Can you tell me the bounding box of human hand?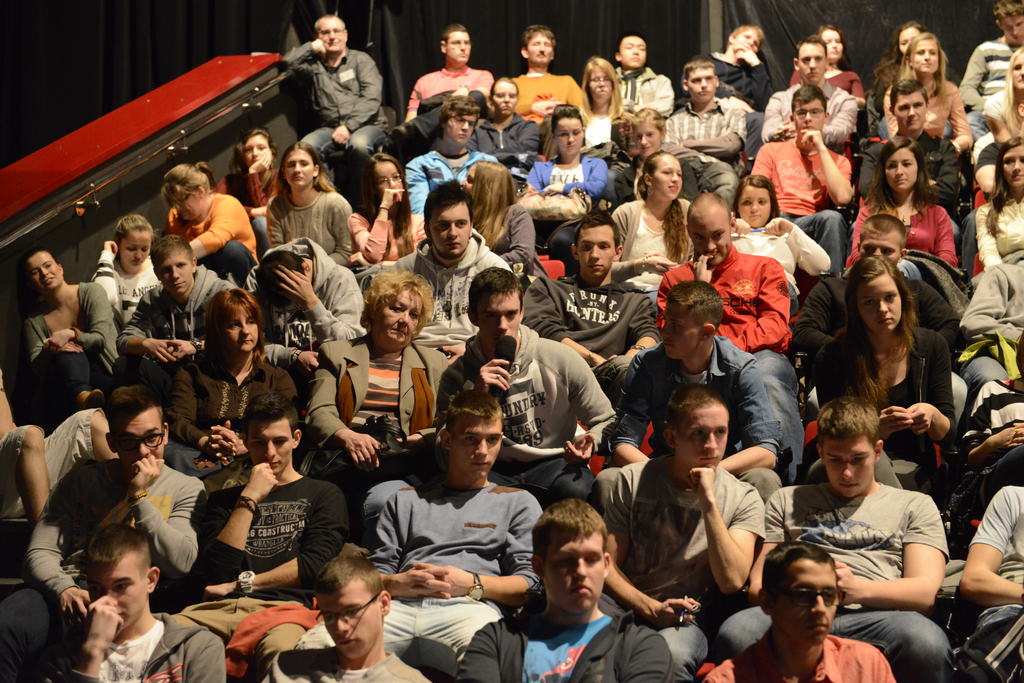
bbox=(168, 336, 199, 360).
